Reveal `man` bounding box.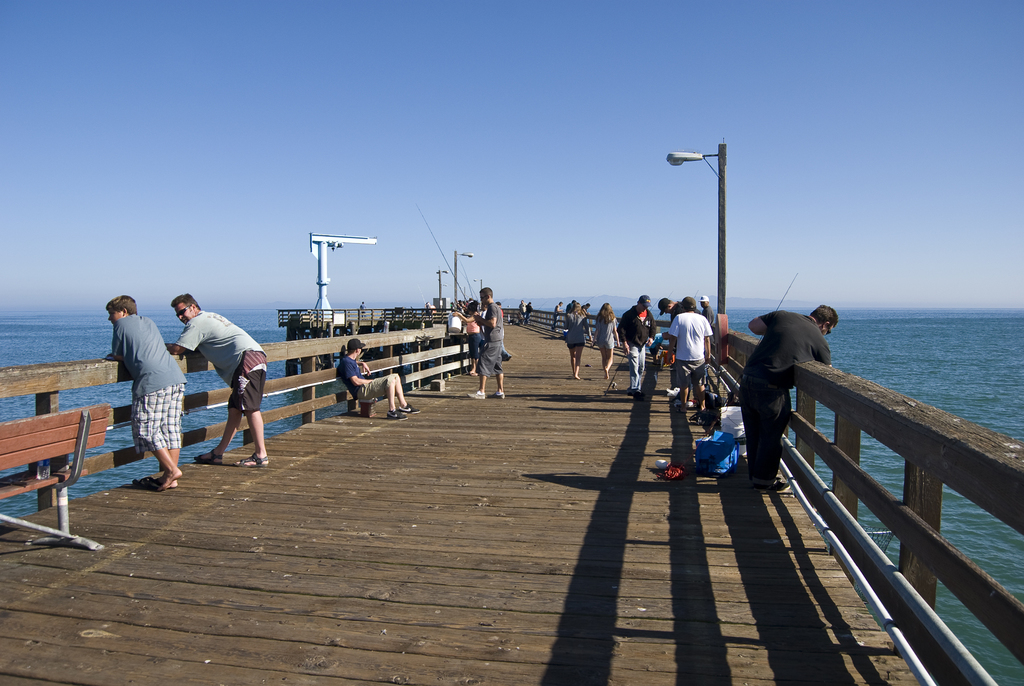
Revealed: detection(551, 297, 561, 334).
